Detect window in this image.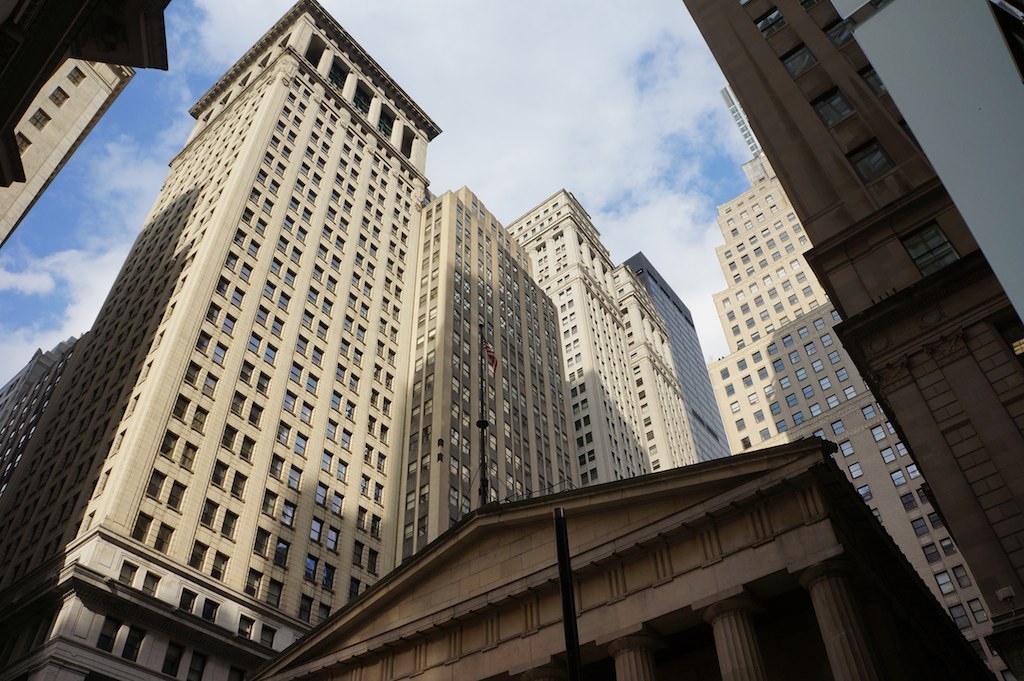
Detection: bbox(28, 107, 51, 130).
